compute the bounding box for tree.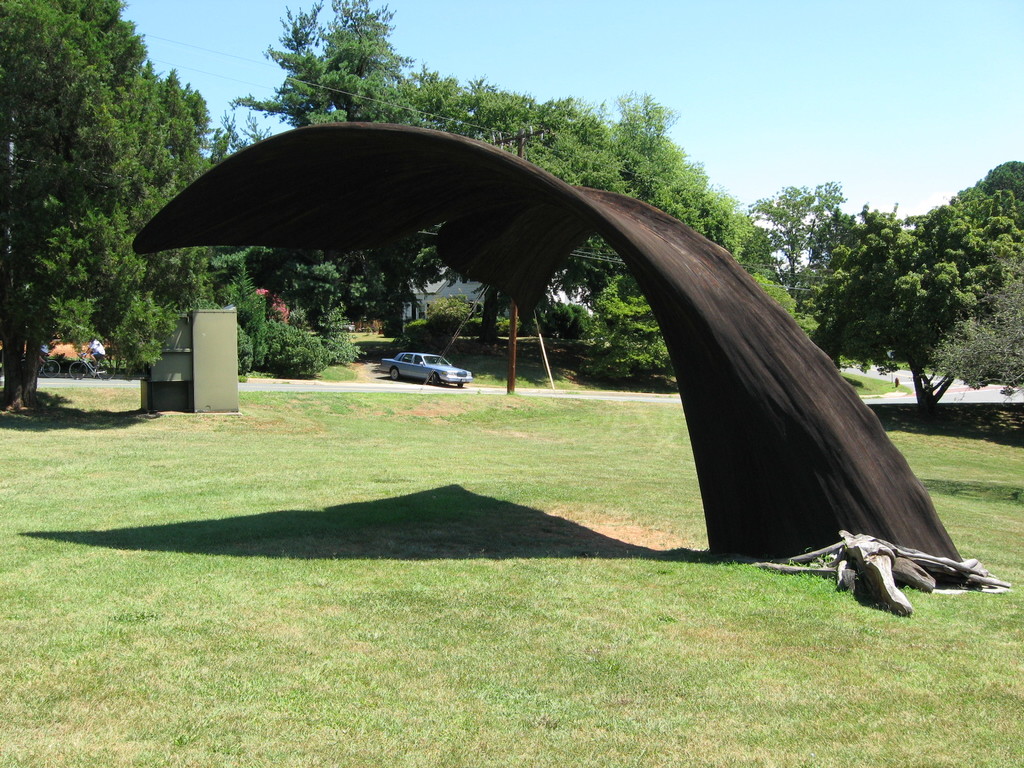
(808,198,1018,419).
